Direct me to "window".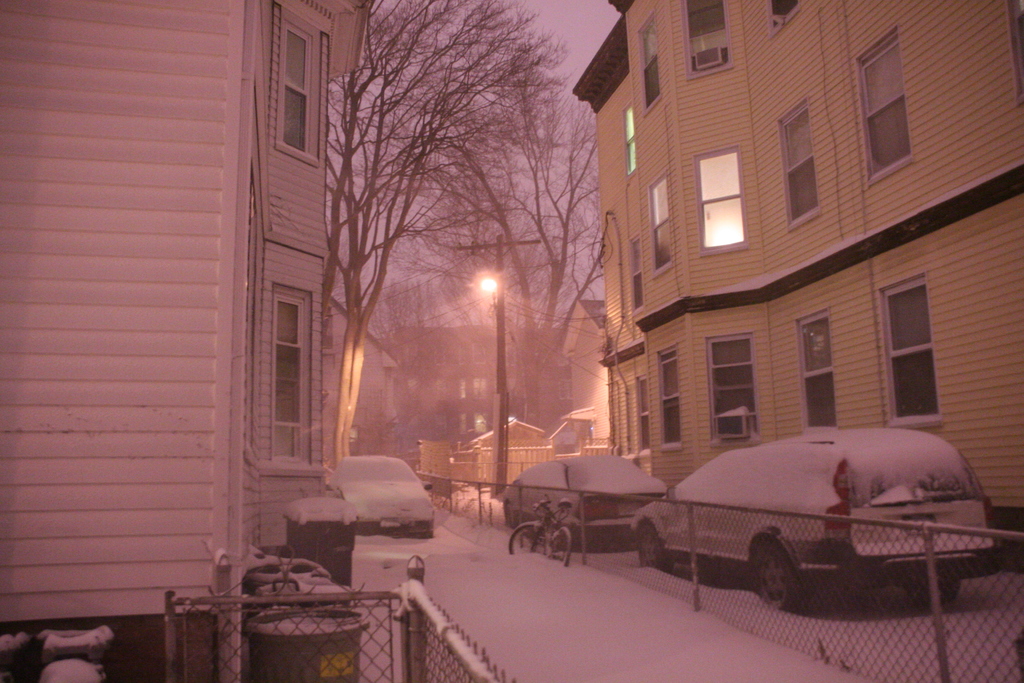
Direction: l=655, t=342, r=682, b=449.
